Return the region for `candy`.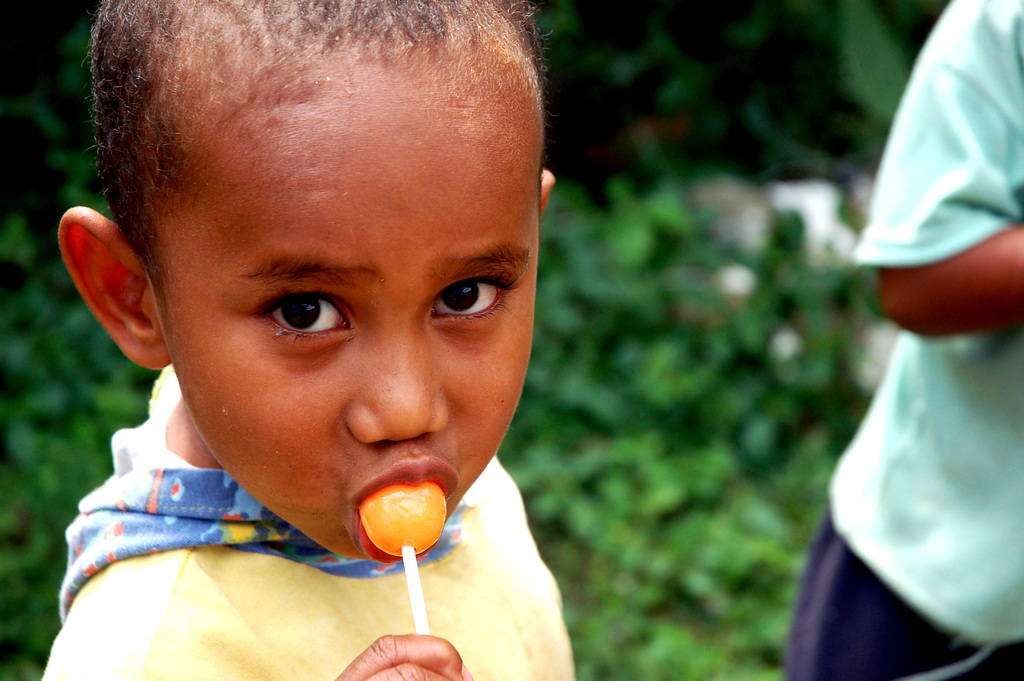
[361,477,447,559].
